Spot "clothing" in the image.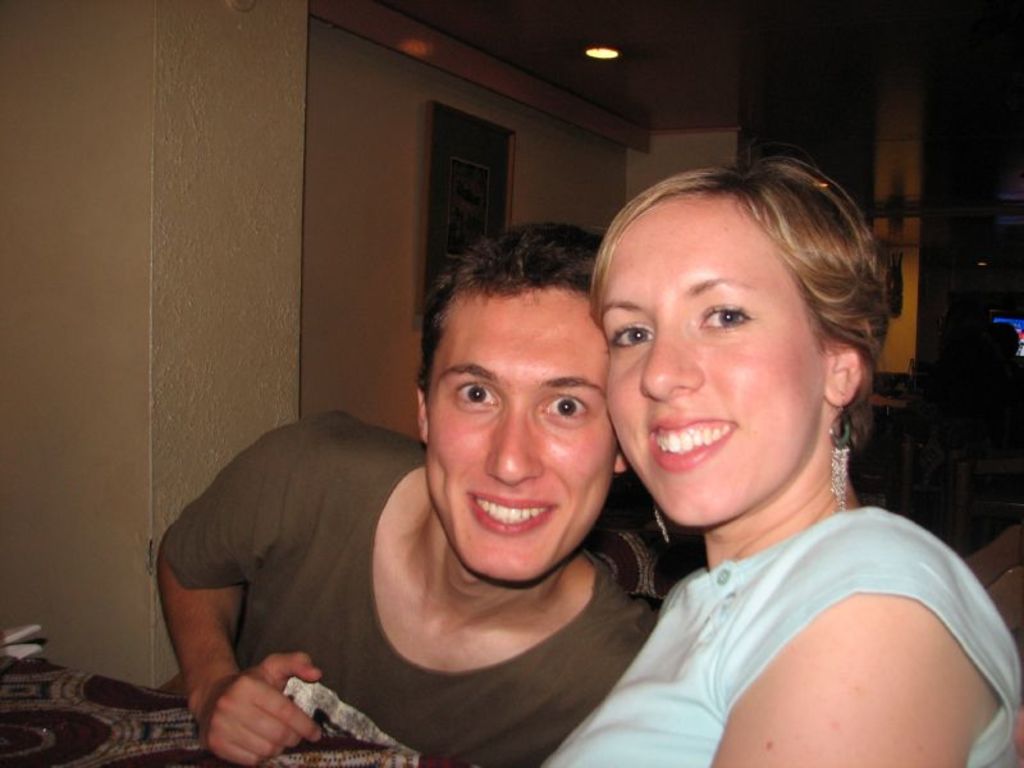
"clothing" found at locate(539, 503, 1023, 767).
